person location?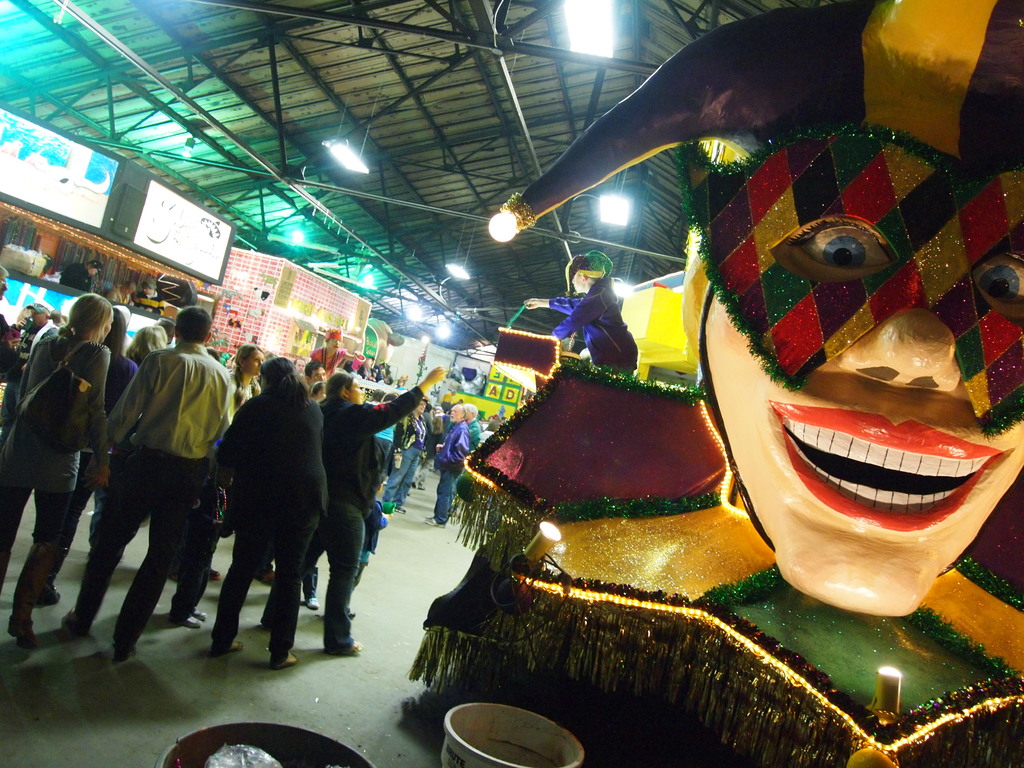
box(164, 343, 266, 580)
